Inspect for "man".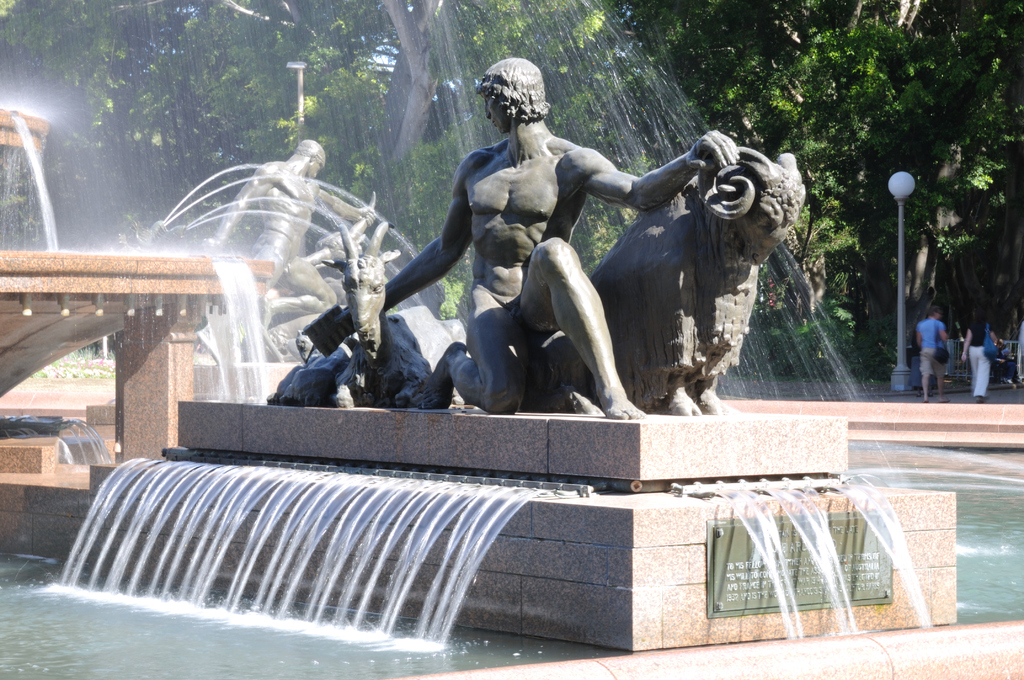
Inspection: {"left": 911, "top": 299, "right": 950, "bottom": 400}.
